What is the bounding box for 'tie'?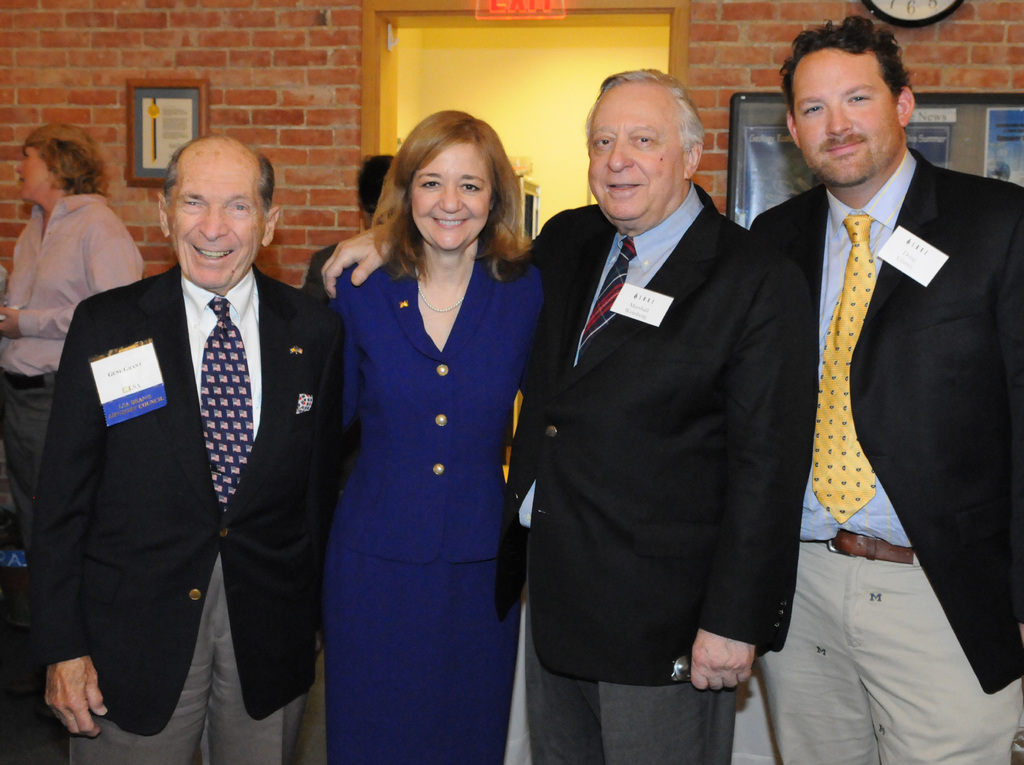
x1=810 y1=218 x2=887 y2=524.
